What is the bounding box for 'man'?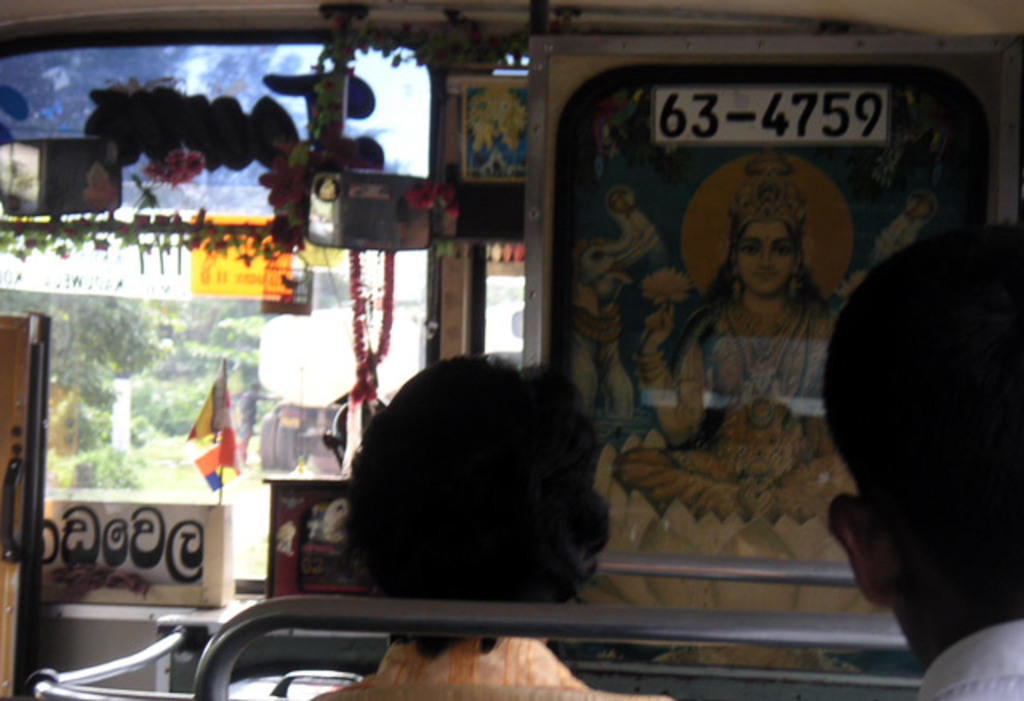
(773, 181, 1023, 688).
